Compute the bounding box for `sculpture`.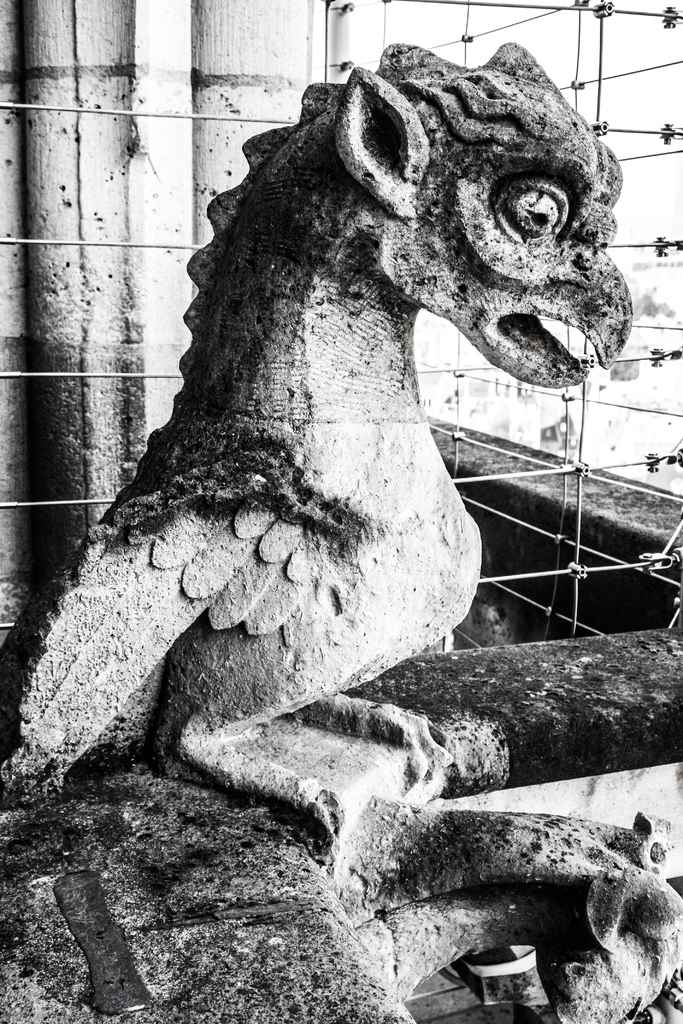
x1=0 y1=39 x2=682 y2=1023.
